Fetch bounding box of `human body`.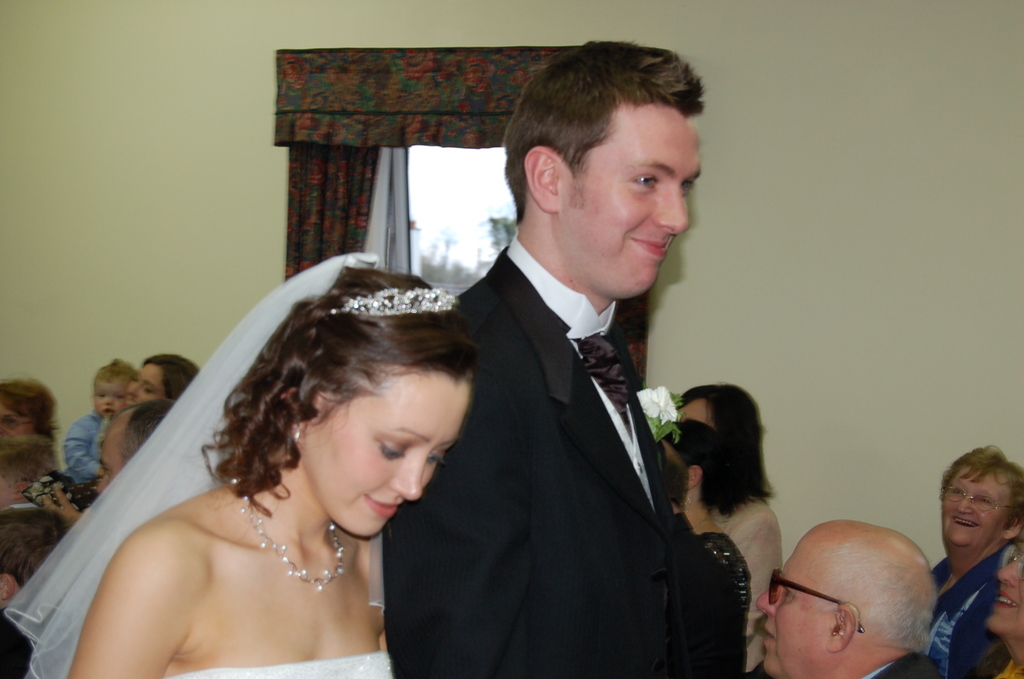
Bbox: l=58, t=407, r=113, b=498.
